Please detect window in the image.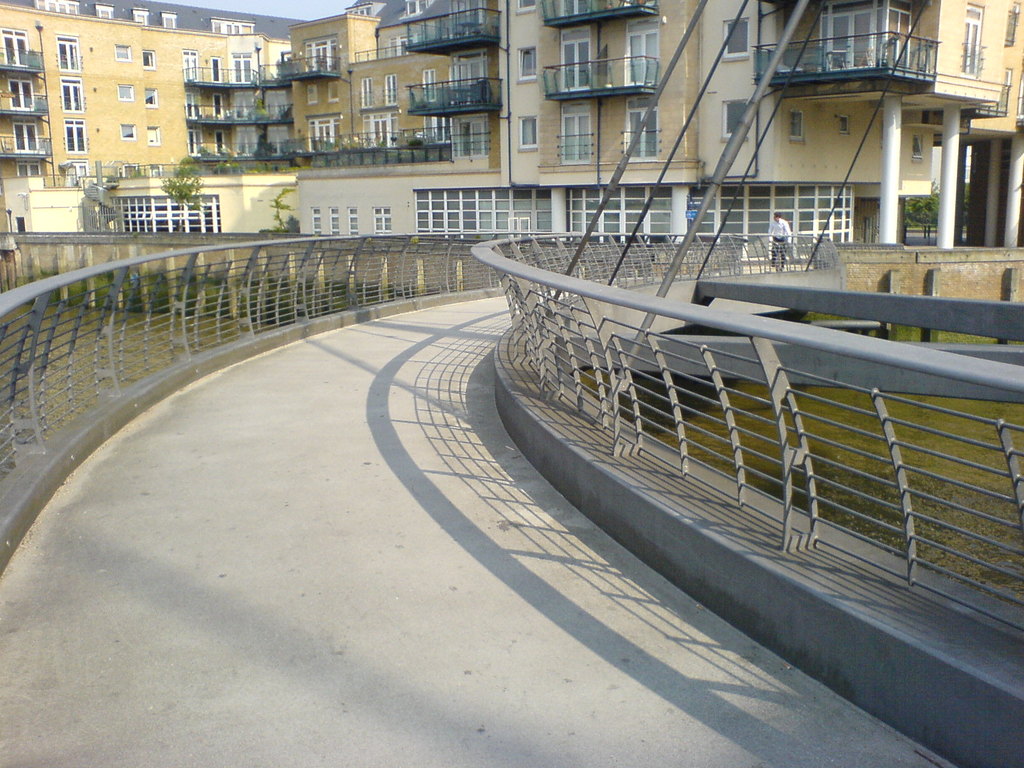
Rect(966, 3, 975, 76).
